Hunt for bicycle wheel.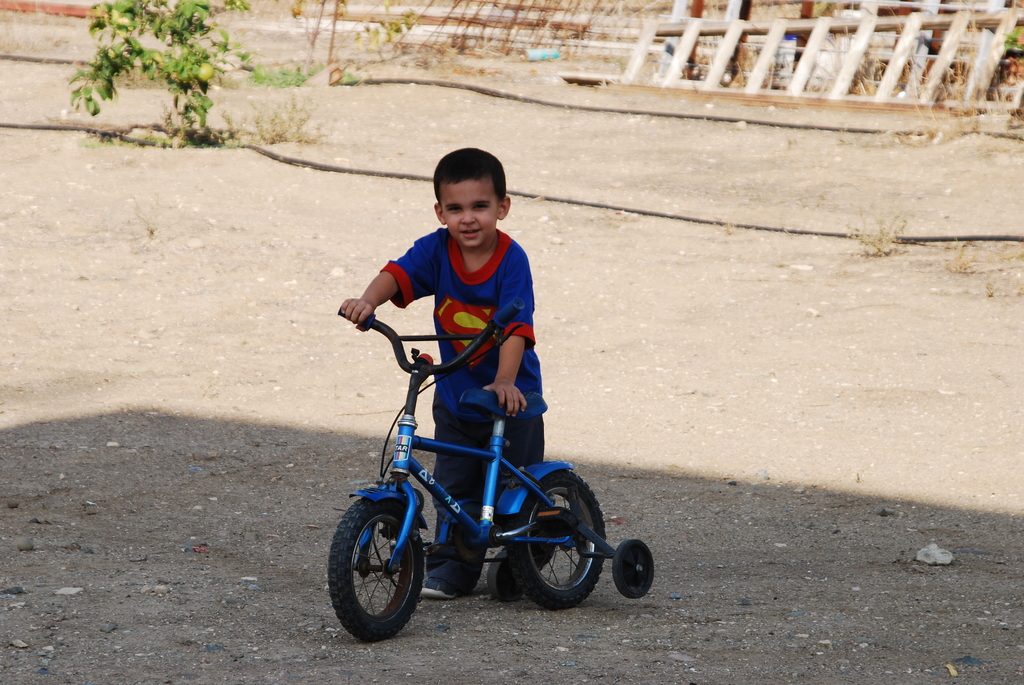
Hunted down at [left=326, top=498, right=424, bottom=642].
